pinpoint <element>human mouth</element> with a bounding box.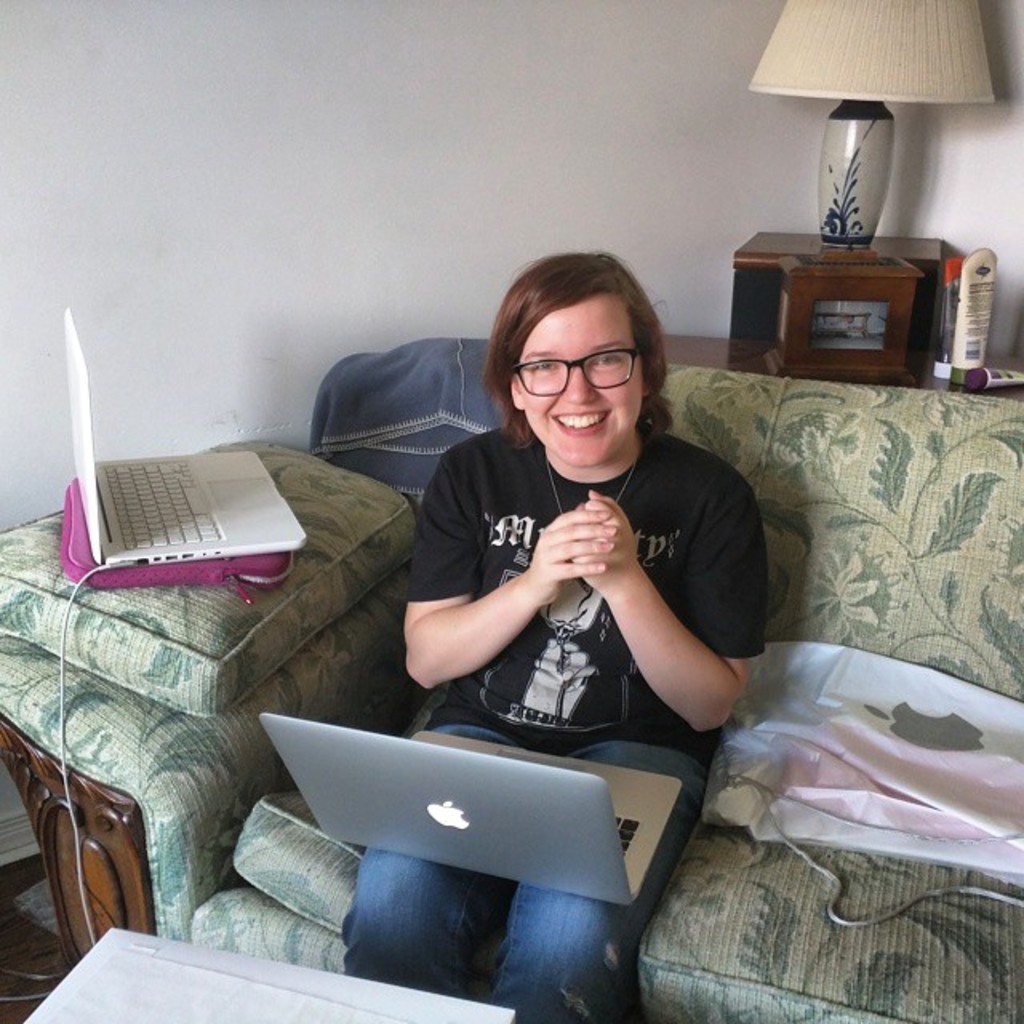
pyautogui.locateOnScreen(552, 406, 614, 437).
